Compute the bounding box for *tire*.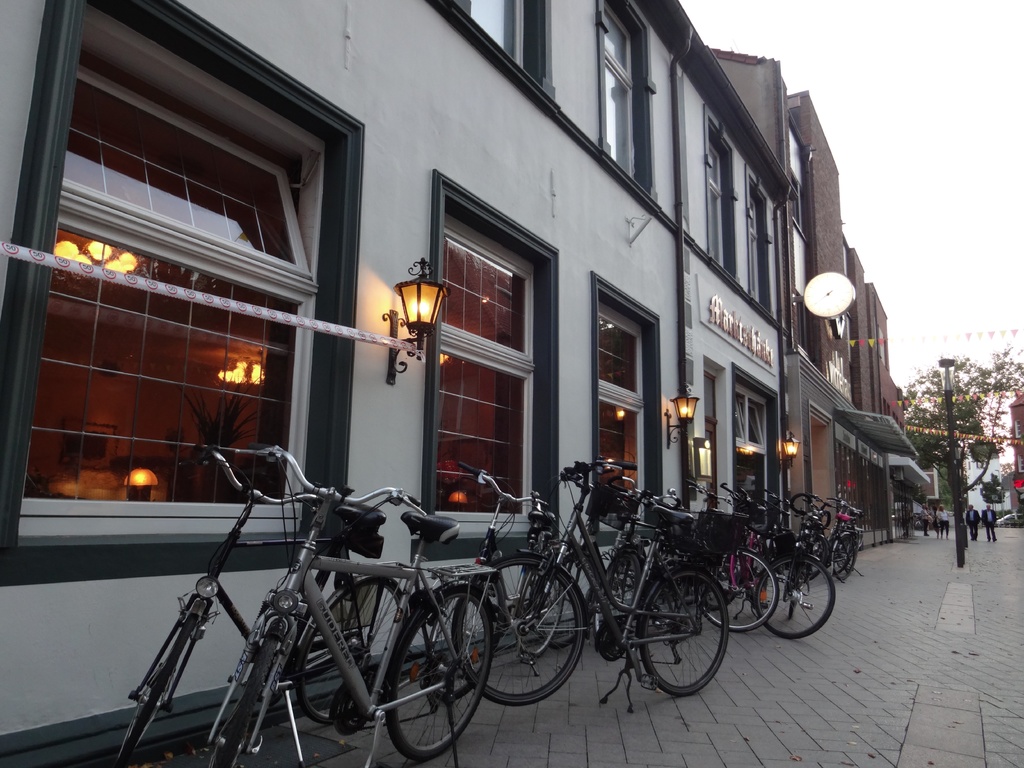
<region>639, 568, 730, 698</region>.
